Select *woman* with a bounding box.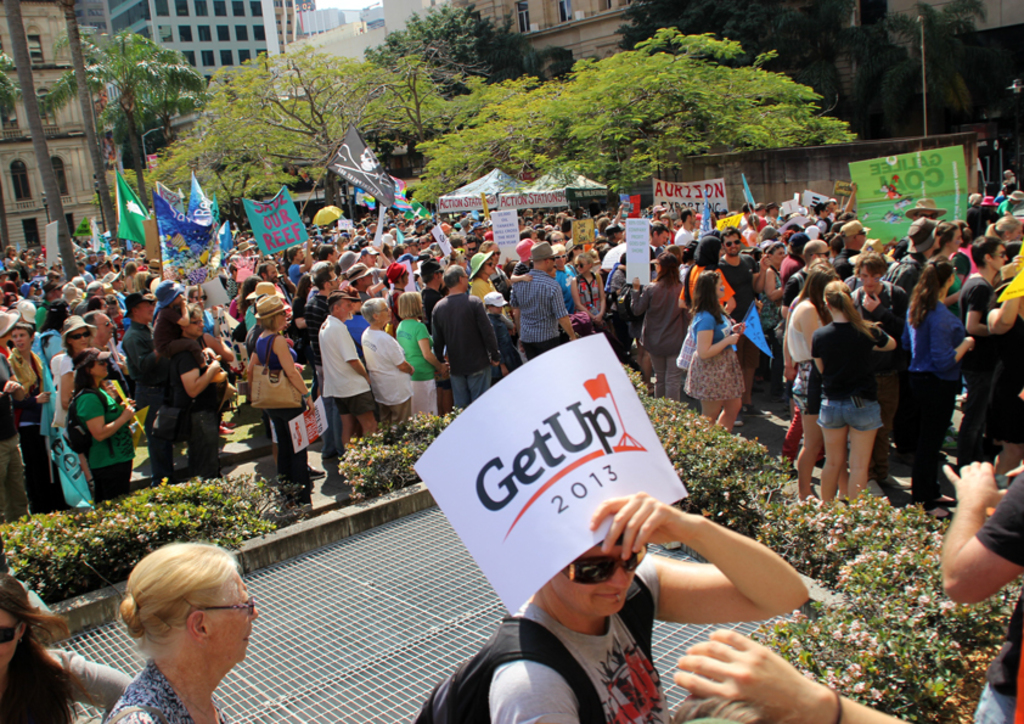
901/259/978/524.
